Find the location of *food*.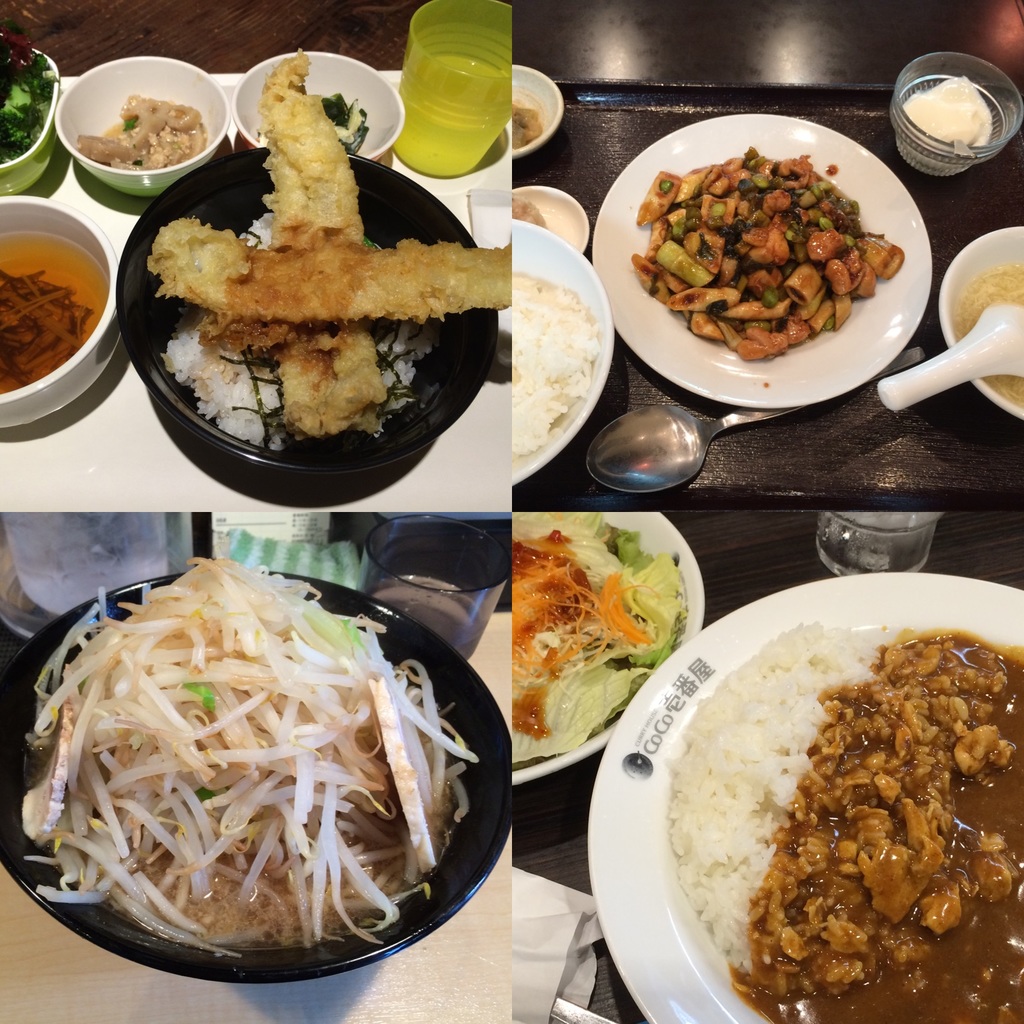
Location: [15,555,480,943].
